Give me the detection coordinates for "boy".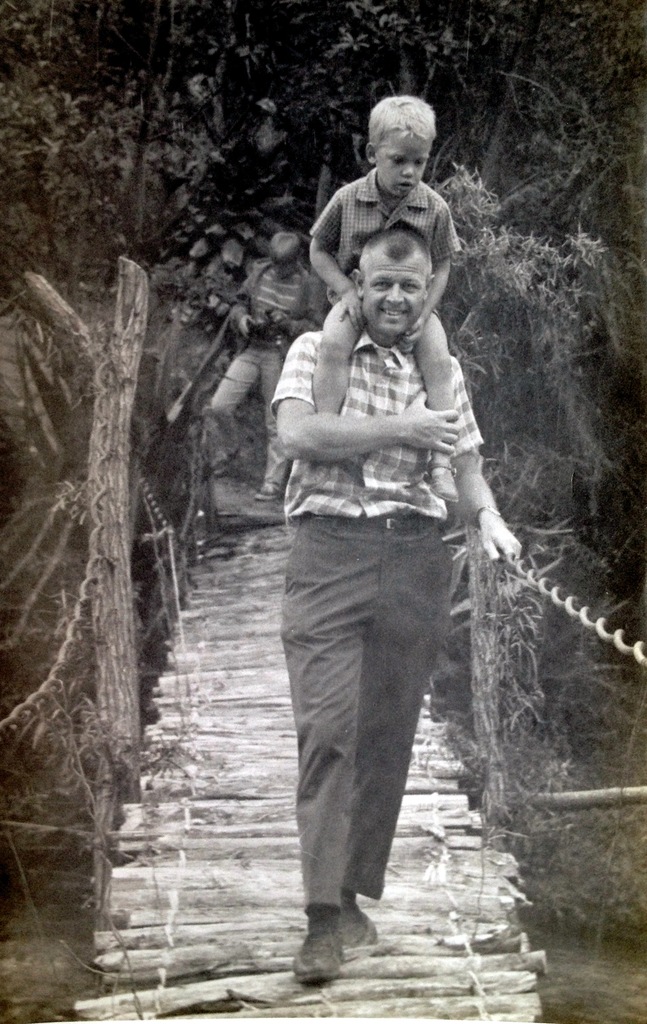
<region>287, 106, 493, 493</region>.
